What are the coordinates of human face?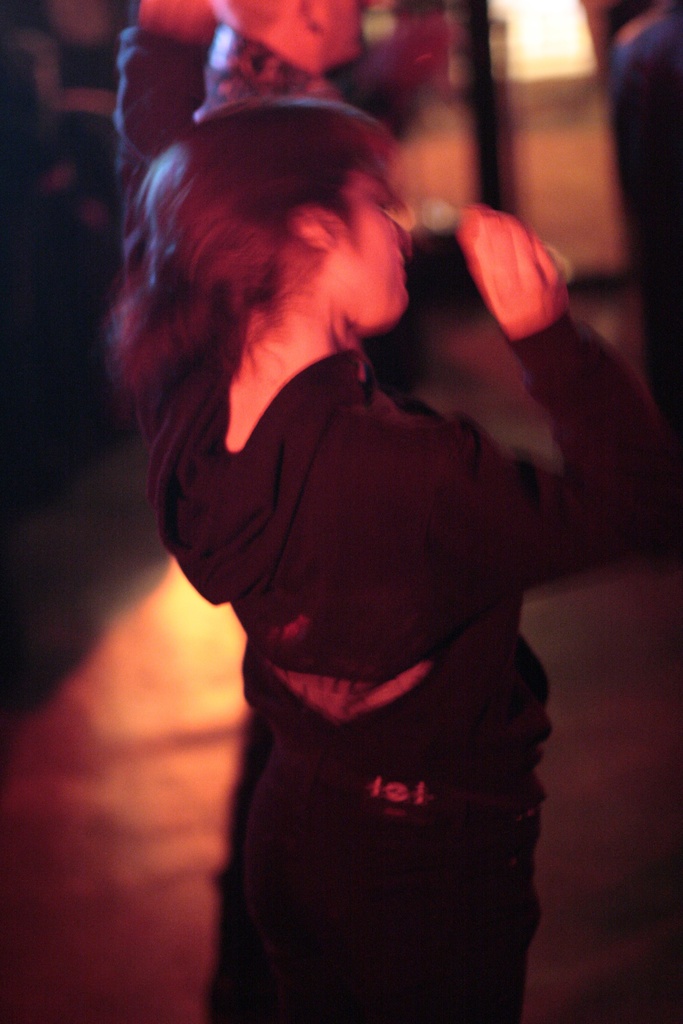
(x1=327, y1=152, x2=418, y2=332).
